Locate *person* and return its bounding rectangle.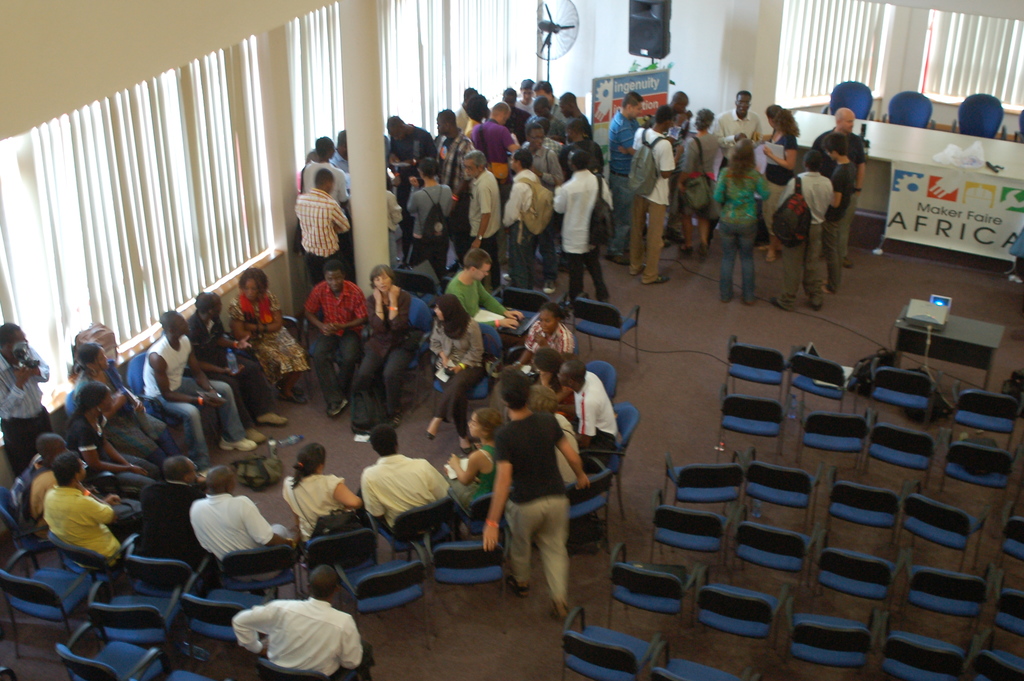
left=348, top=262, right=422, bottom=439.
